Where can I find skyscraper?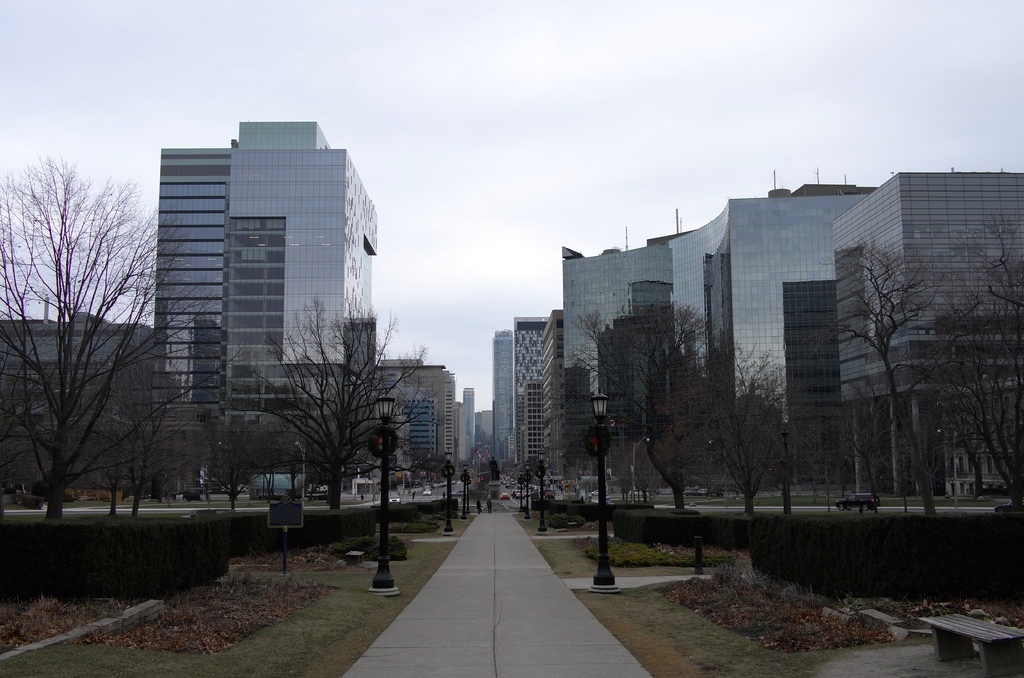
You can find it at 458:392:479:471.
